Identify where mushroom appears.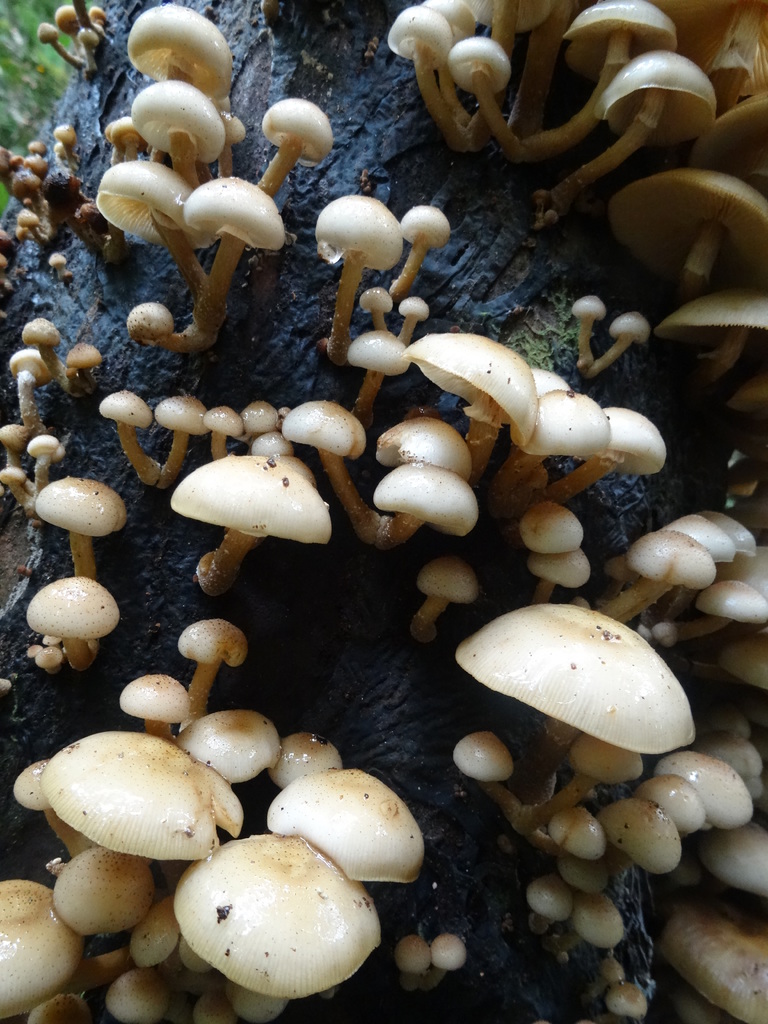
Appears at (170, 833, 382, 1023).
